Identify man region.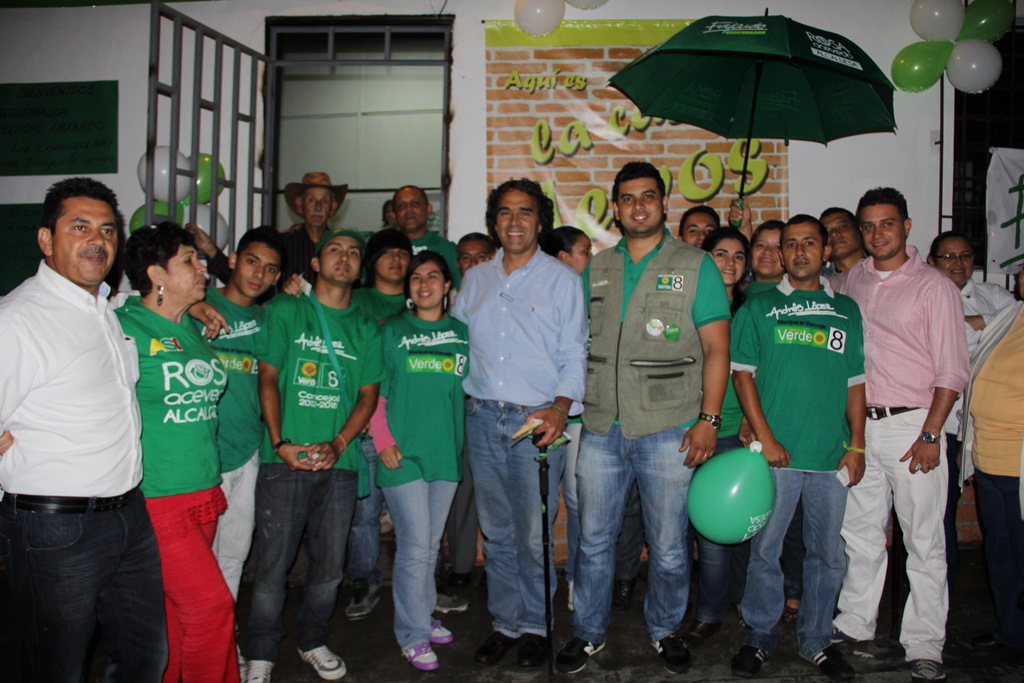
Region: rect(551, 161, 731, 682).
